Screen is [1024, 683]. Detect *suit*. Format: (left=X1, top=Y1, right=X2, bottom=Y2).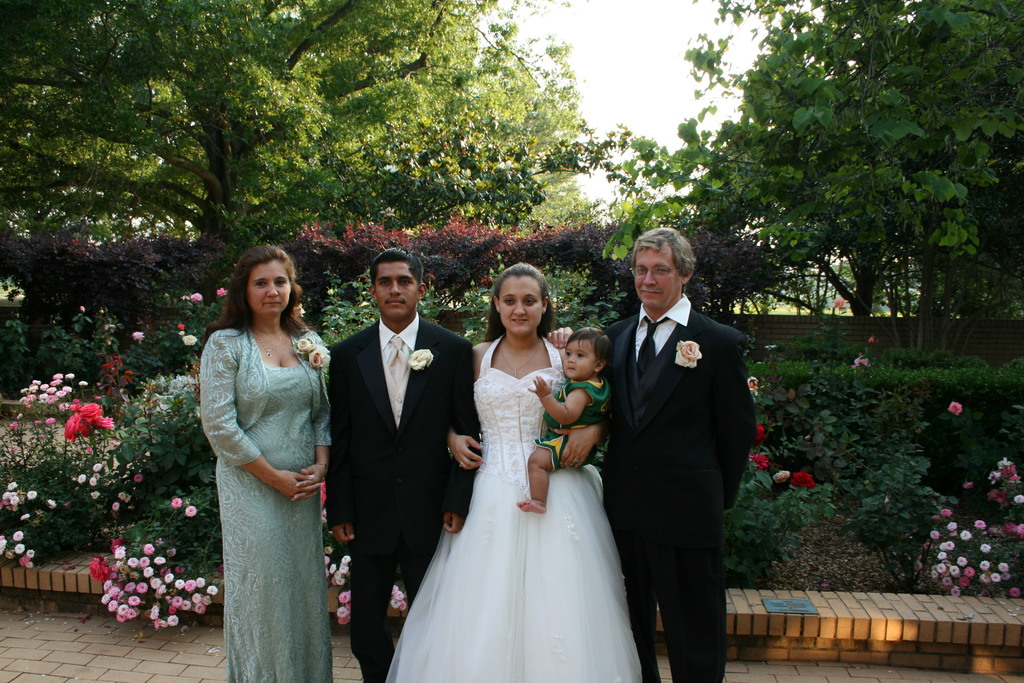
(left=323, top=248, right=468, bottom=615).
